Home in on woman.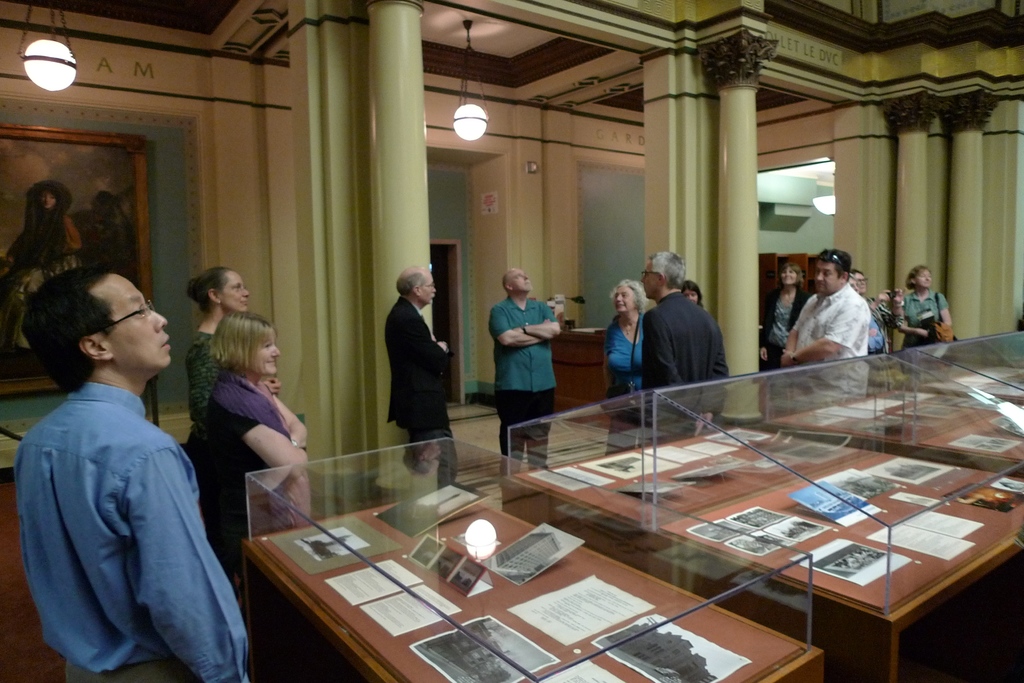
Homed in at l=858, t=268, r=903, b=389.
